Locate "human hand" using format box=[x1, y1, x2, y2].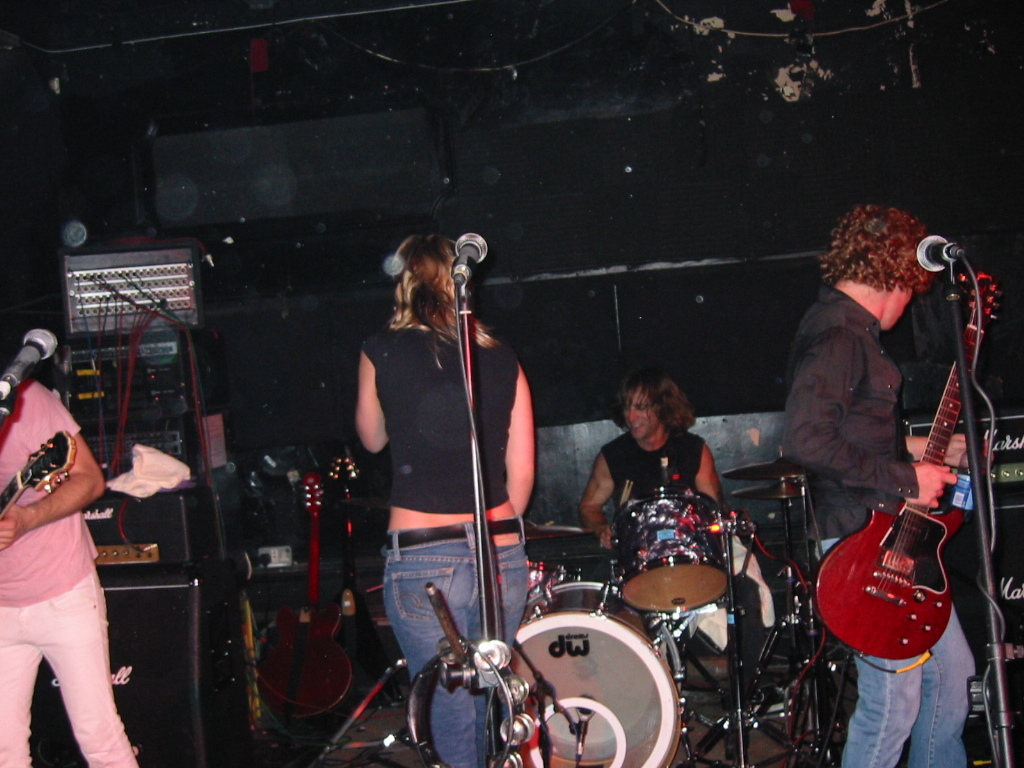
box=[0, 503, 25, 550].
